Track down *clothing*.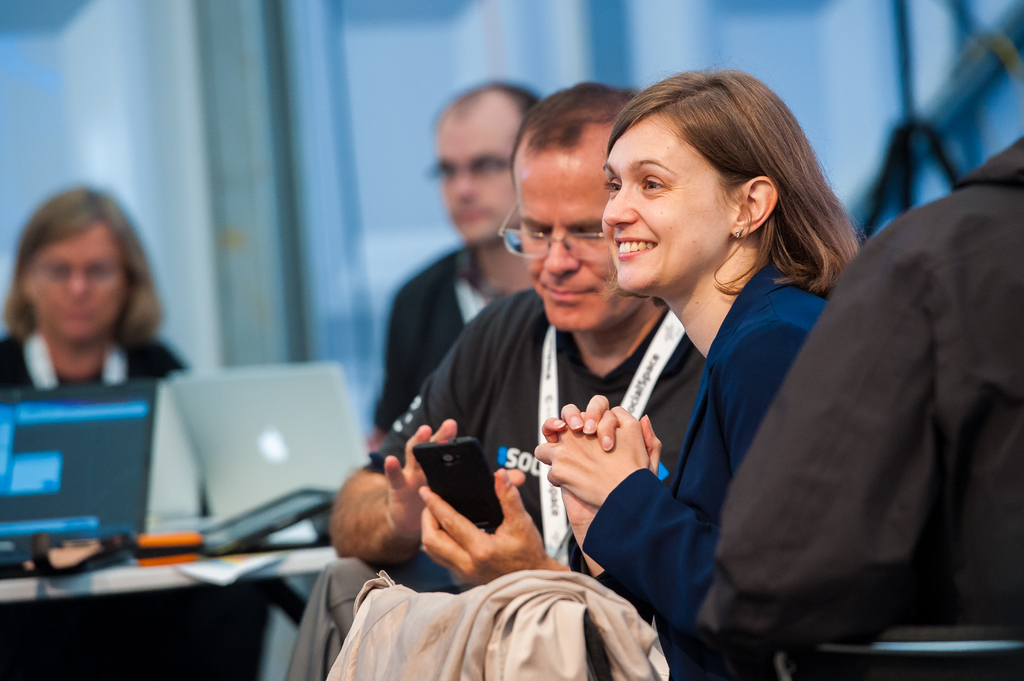
Tracked to [x1=378, y1=284, x2=714, y2=597].
